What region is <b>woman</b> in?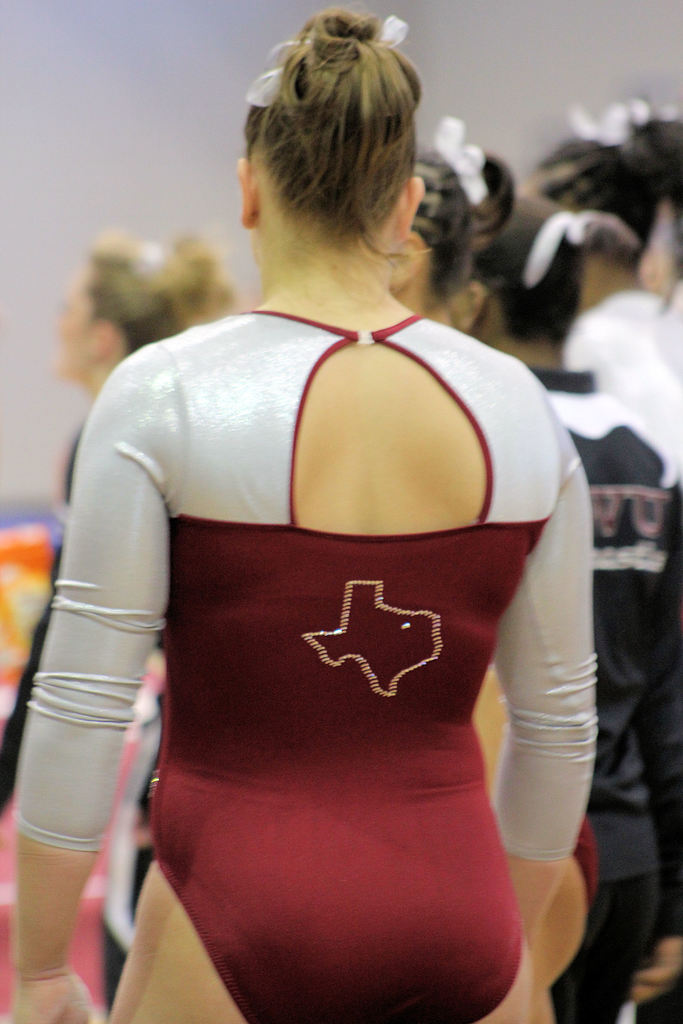
{"x1": 0, "y1": 235, "x2": 246, "y2": 1015}.
